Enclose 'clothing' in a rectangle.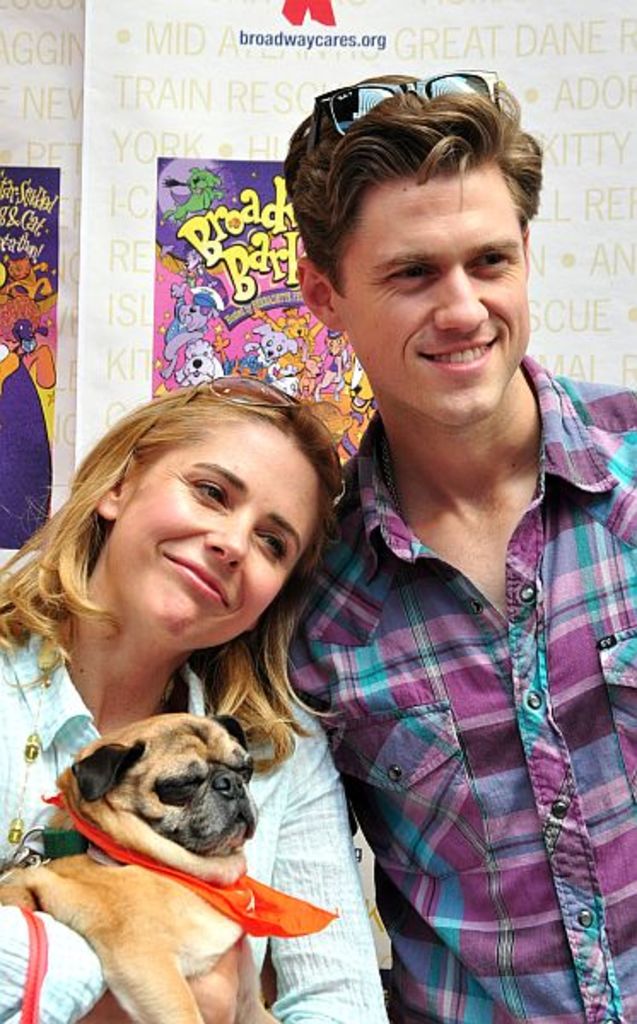
[left=272, top=350, right=635, bottom=1022].
